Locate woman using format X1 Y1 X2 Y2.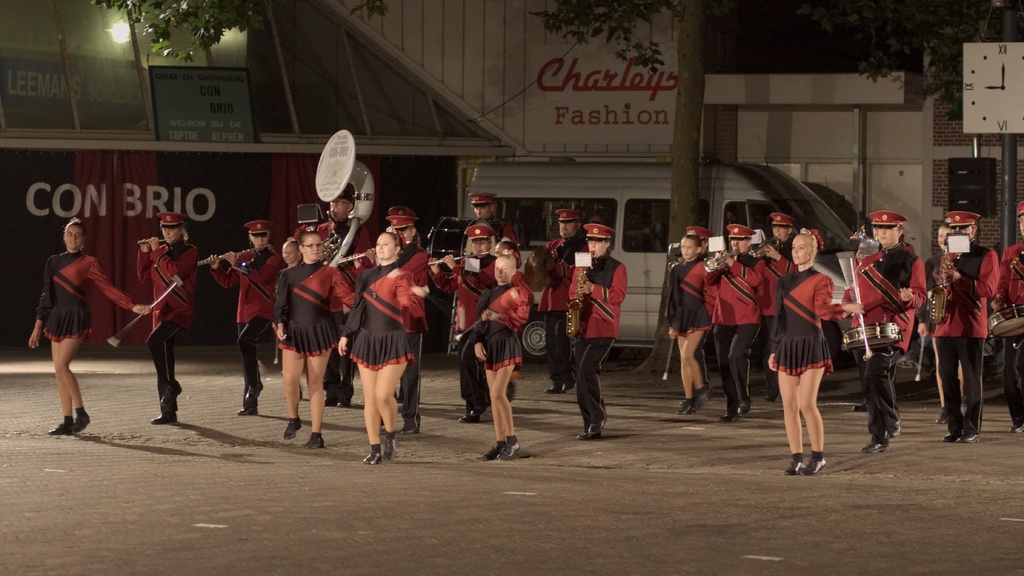
920 223 957 424.
